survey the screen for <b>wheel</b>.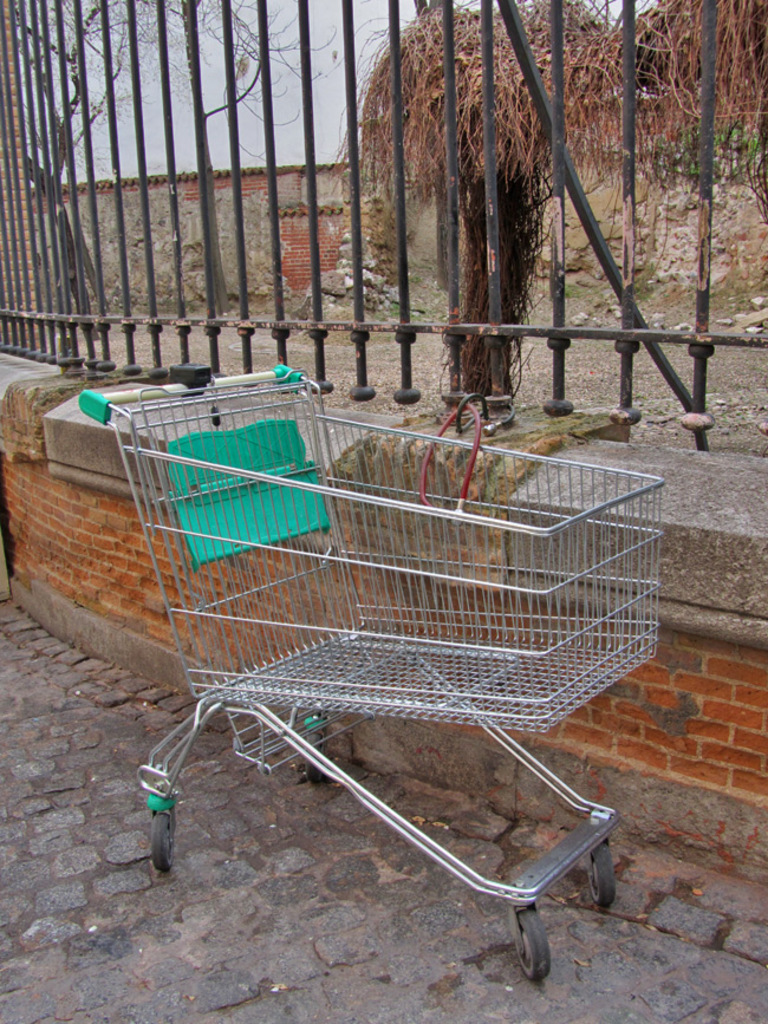
Survey found: [588, 834, 612, 912].
